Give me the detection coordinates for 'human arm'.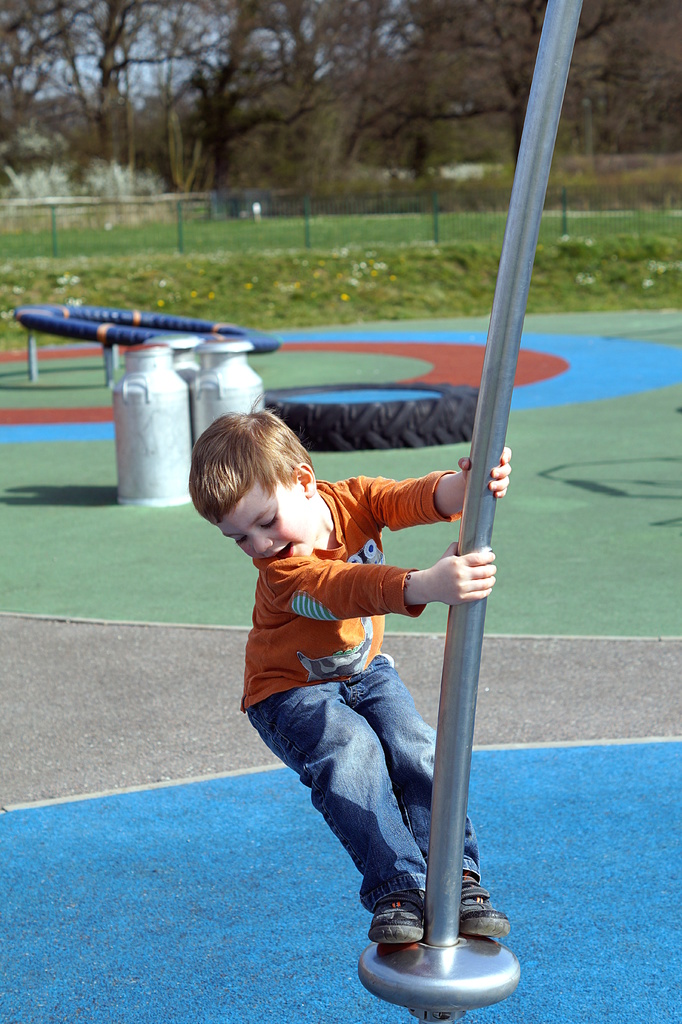
{"x1": 400, "y1": 543, "x2": 497, "y2": 608}.
